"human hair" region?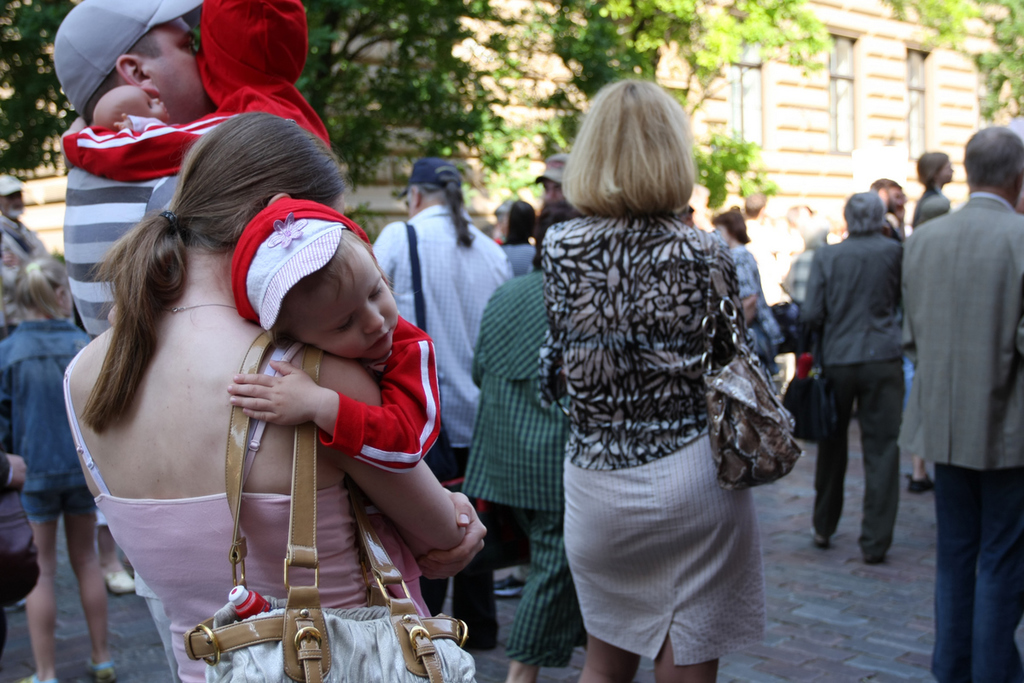
Rect(510, 198, 538, 247)
